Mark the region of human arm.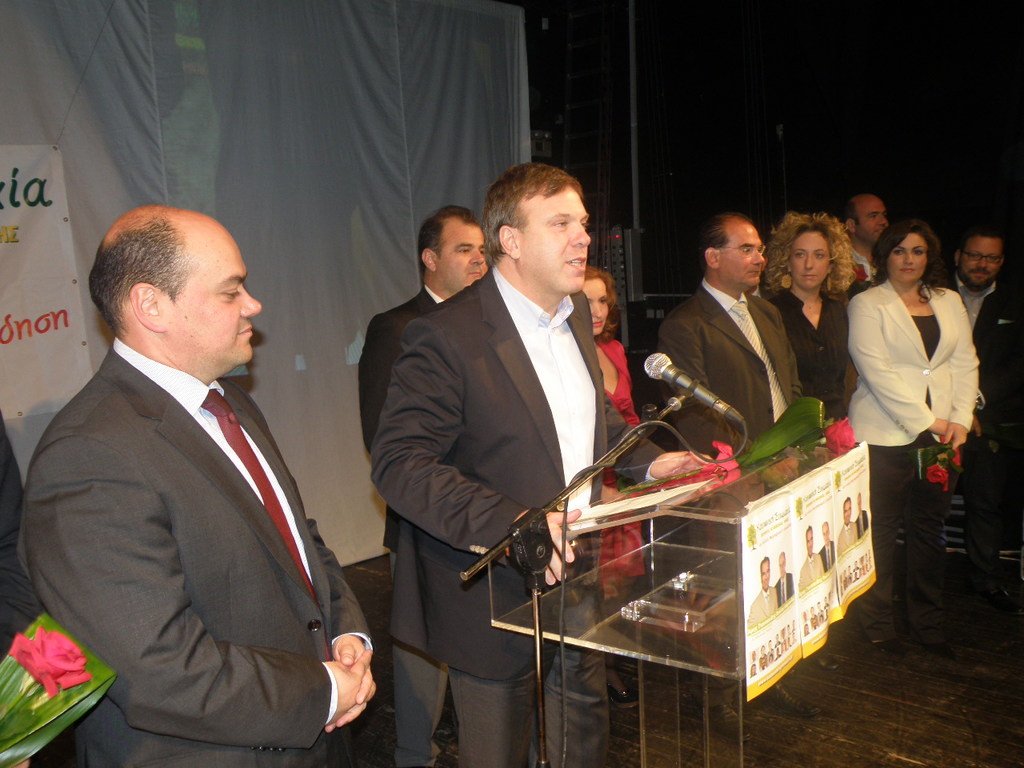
Region: select_region(602, 395, 702, 481).
